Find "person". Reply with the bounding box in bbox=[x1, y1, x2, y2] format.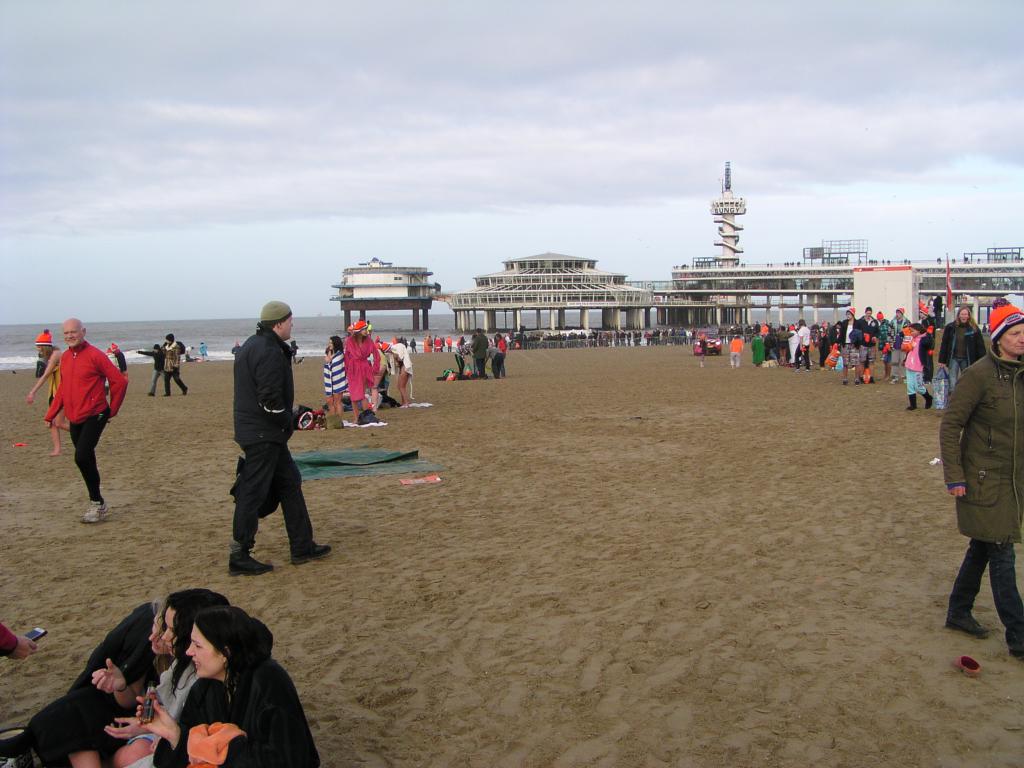
bbox=[791, 323, 812, 373].
